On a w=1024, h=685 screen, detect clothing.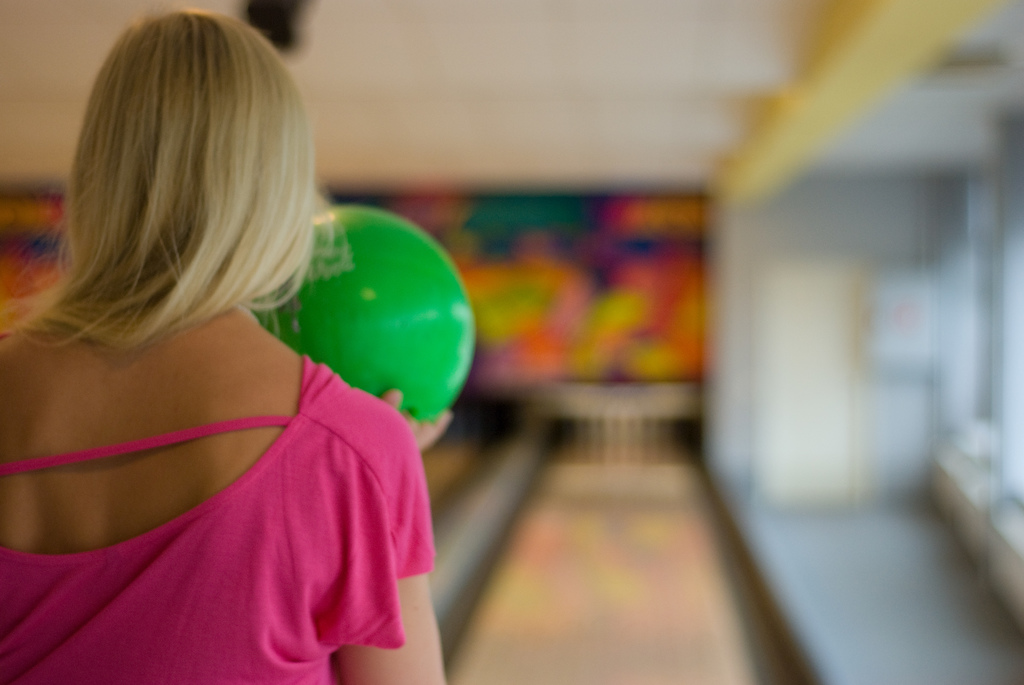
(x1=32, y1=282, x2=428, y2=670).
